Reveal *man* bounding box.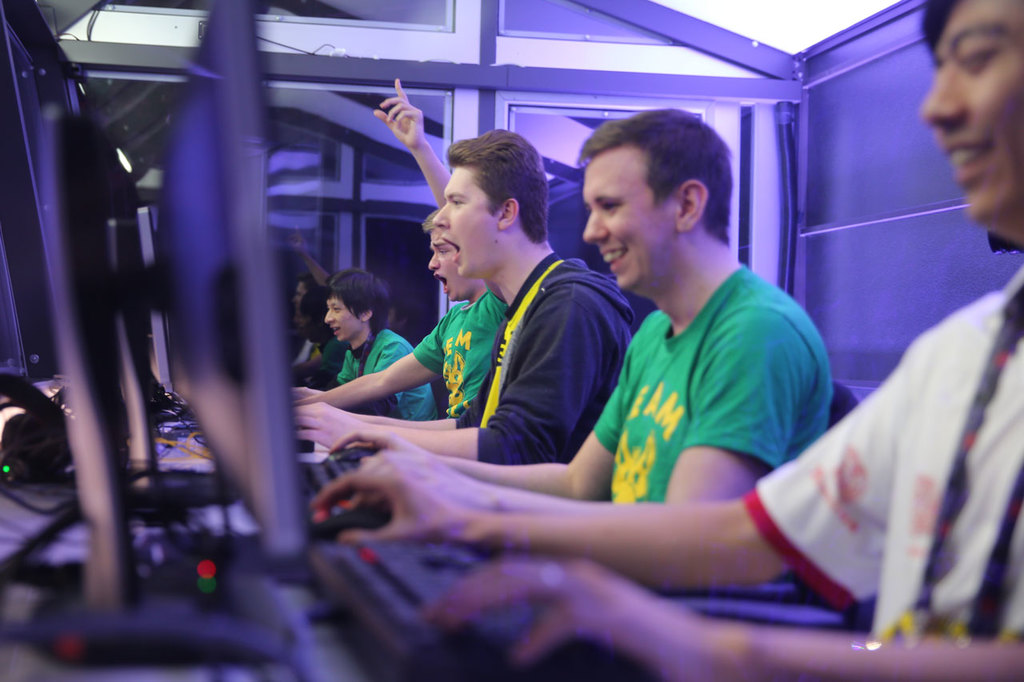
Revealed: rect(330, 107, 834, 506).
